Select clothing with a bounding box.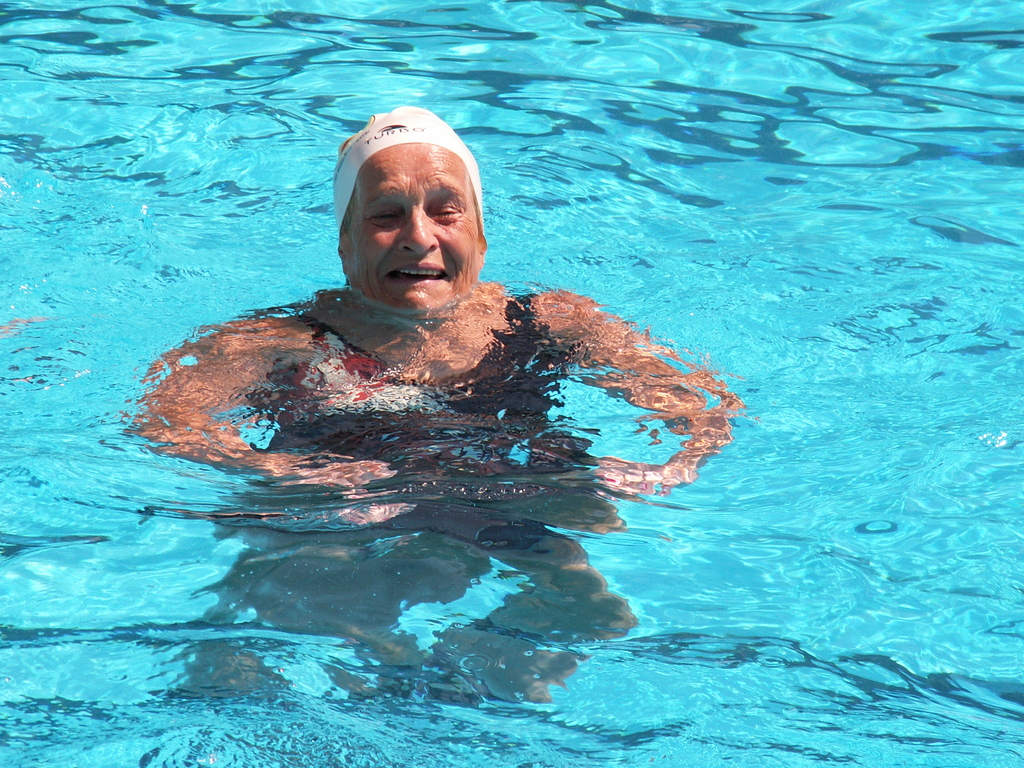
bbox=(238, 268, 607, 557).
